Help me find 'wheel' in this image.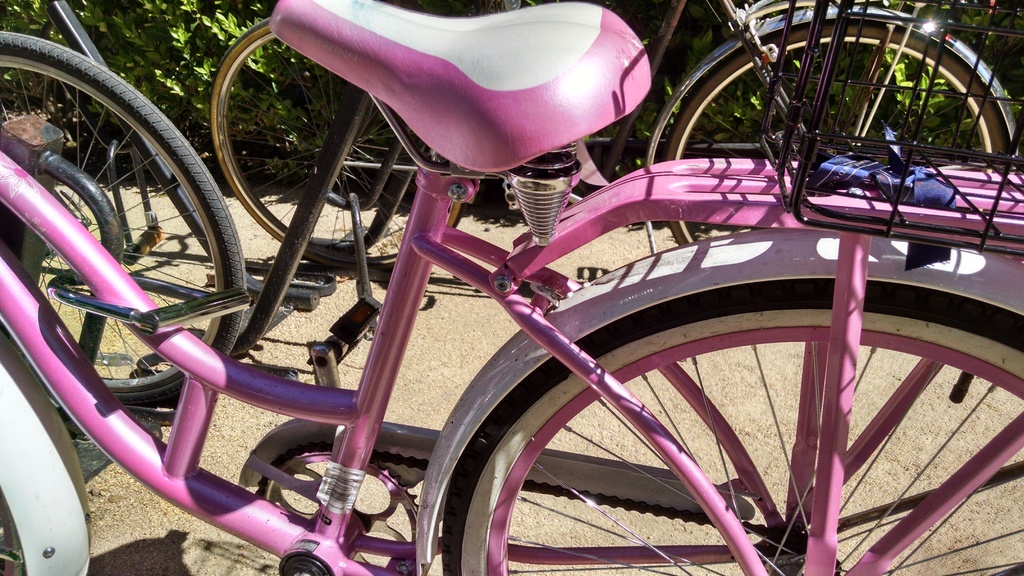
Found it: left=434, top=271, right=1022, bottom=575.
